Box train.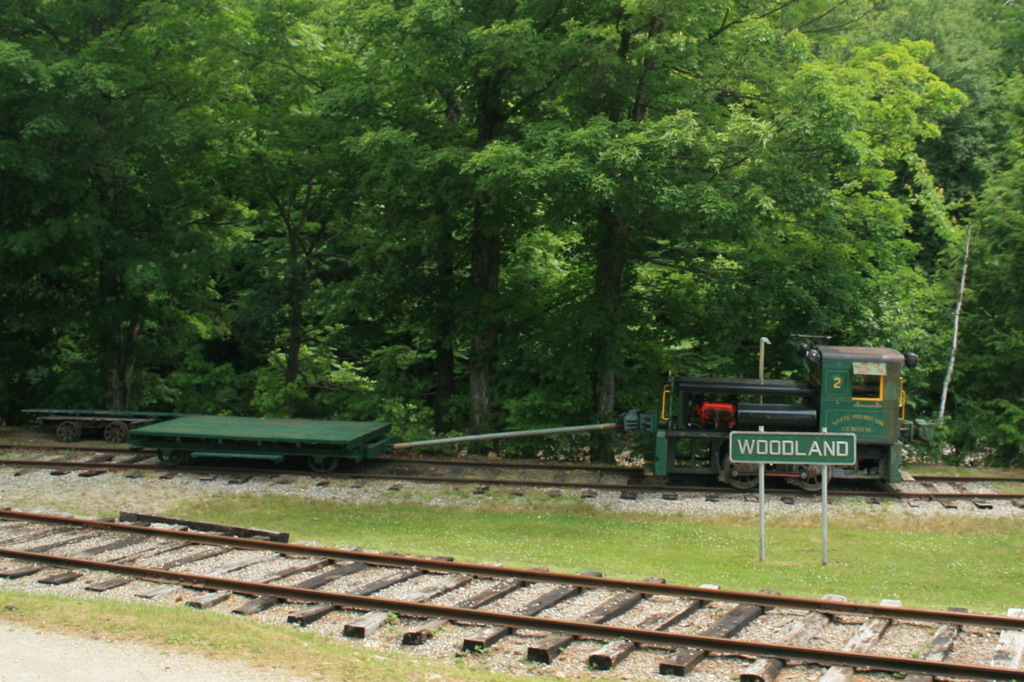
{"x1": 125, "y1": 330, "x2": 931, "y2": 492}.
